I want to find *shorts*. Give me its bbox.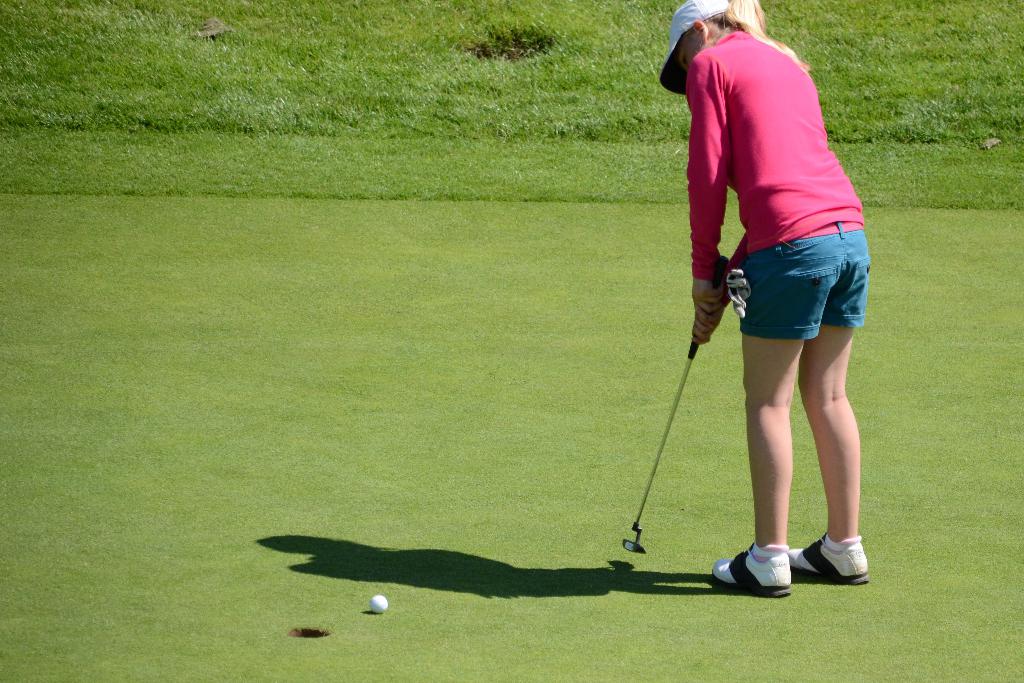
[704, 244, 880, 347].
